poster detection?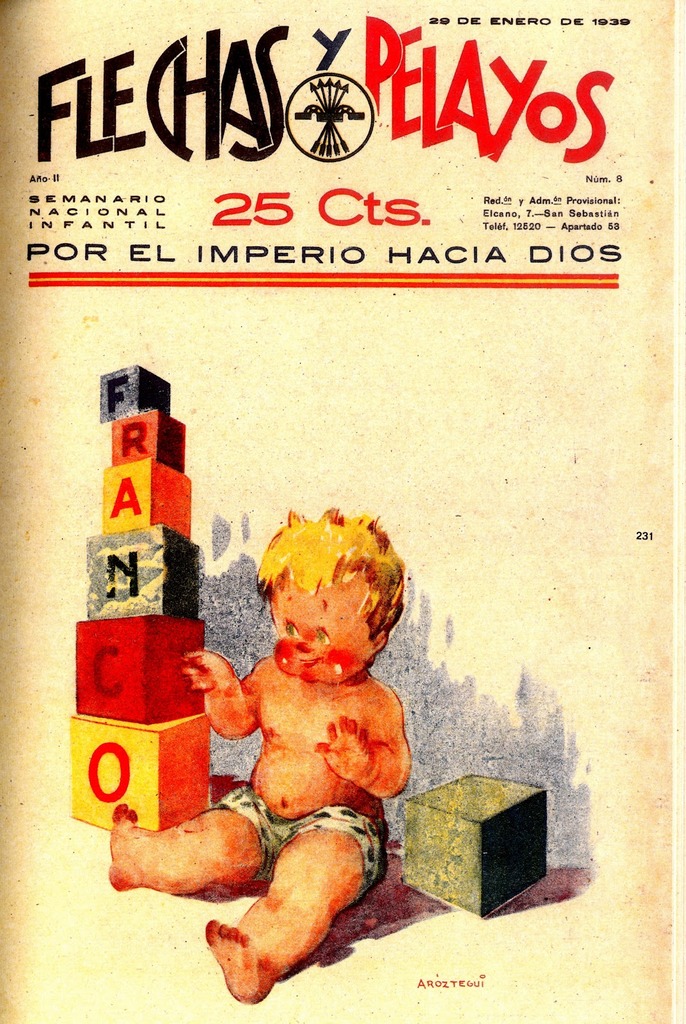
0/0/685/1021
